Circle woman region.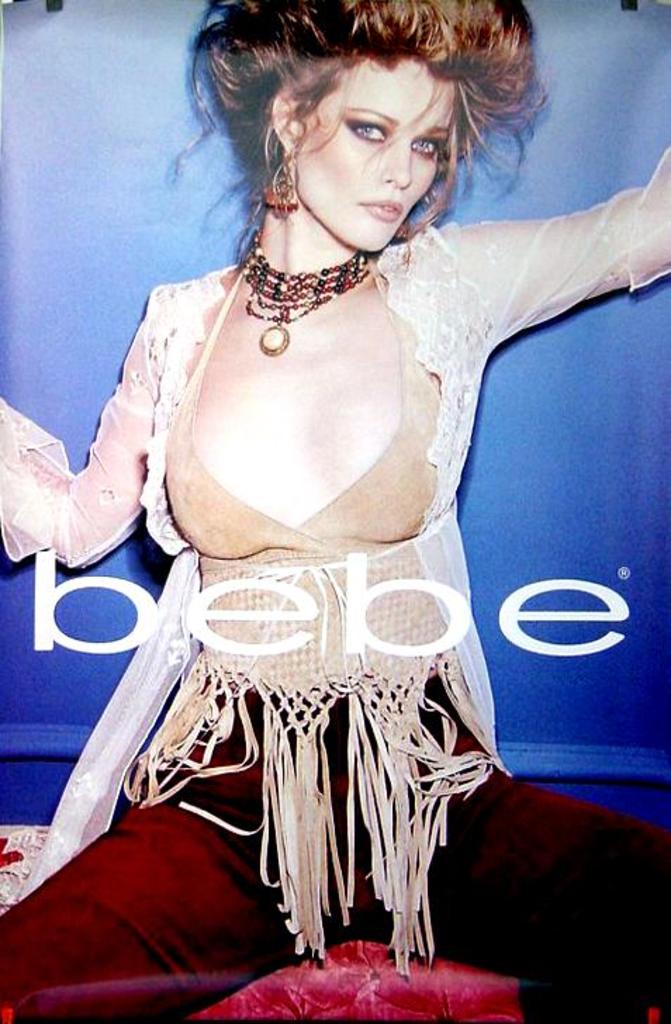
Region: 0,0,670,1023.
